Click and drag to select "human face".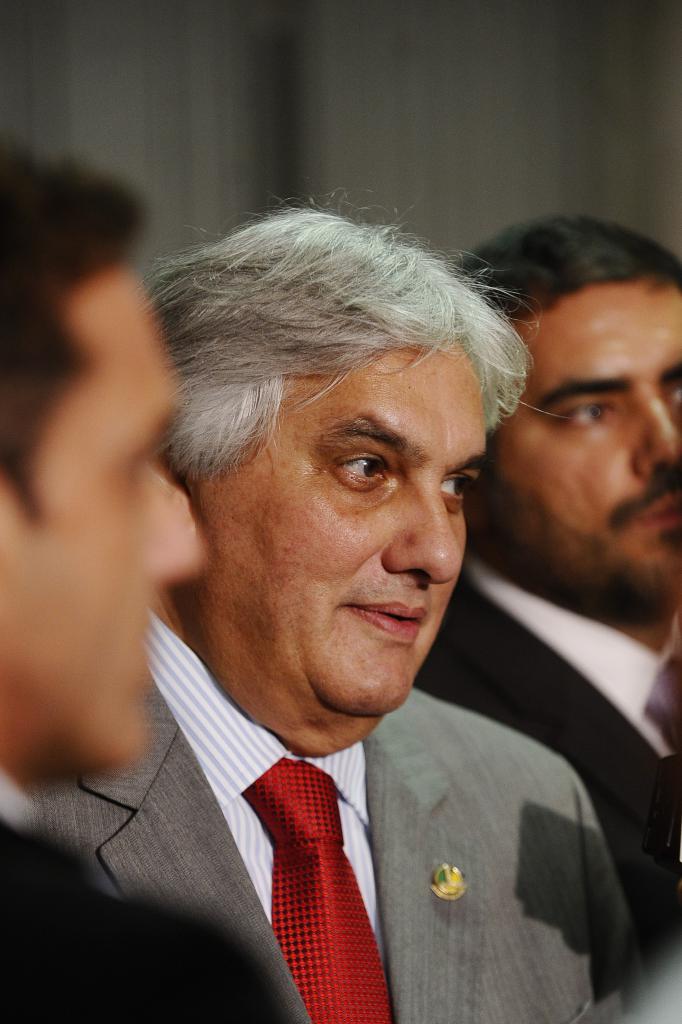
Selection: [492, 280, 681, 609].
